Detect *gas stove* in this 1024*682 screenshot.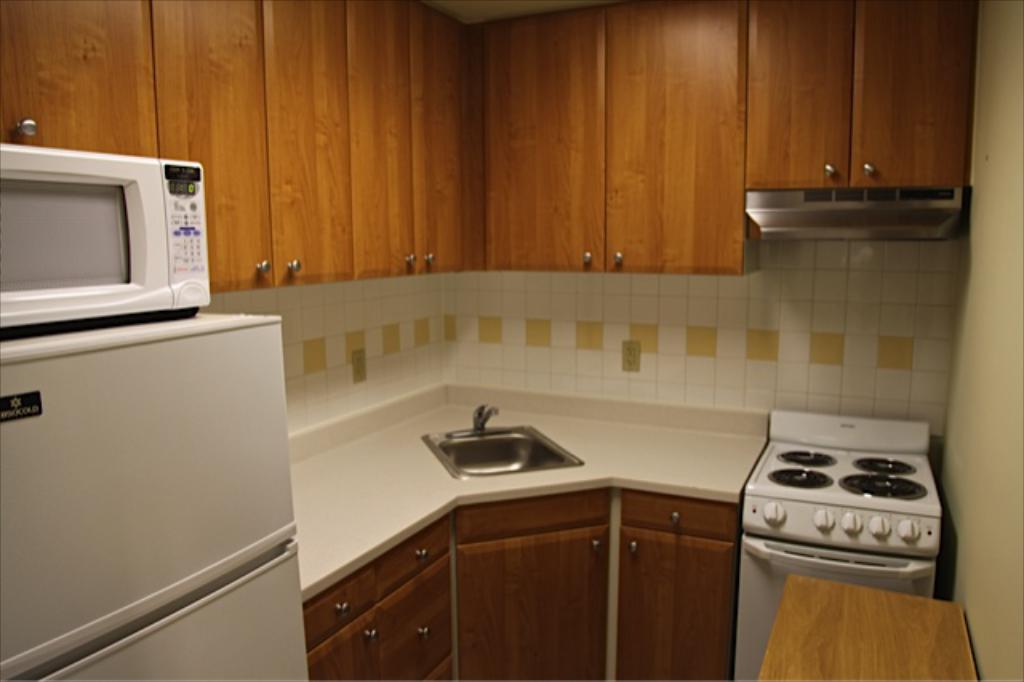
Detection: <region>752, 437, 936, 509</region>.
